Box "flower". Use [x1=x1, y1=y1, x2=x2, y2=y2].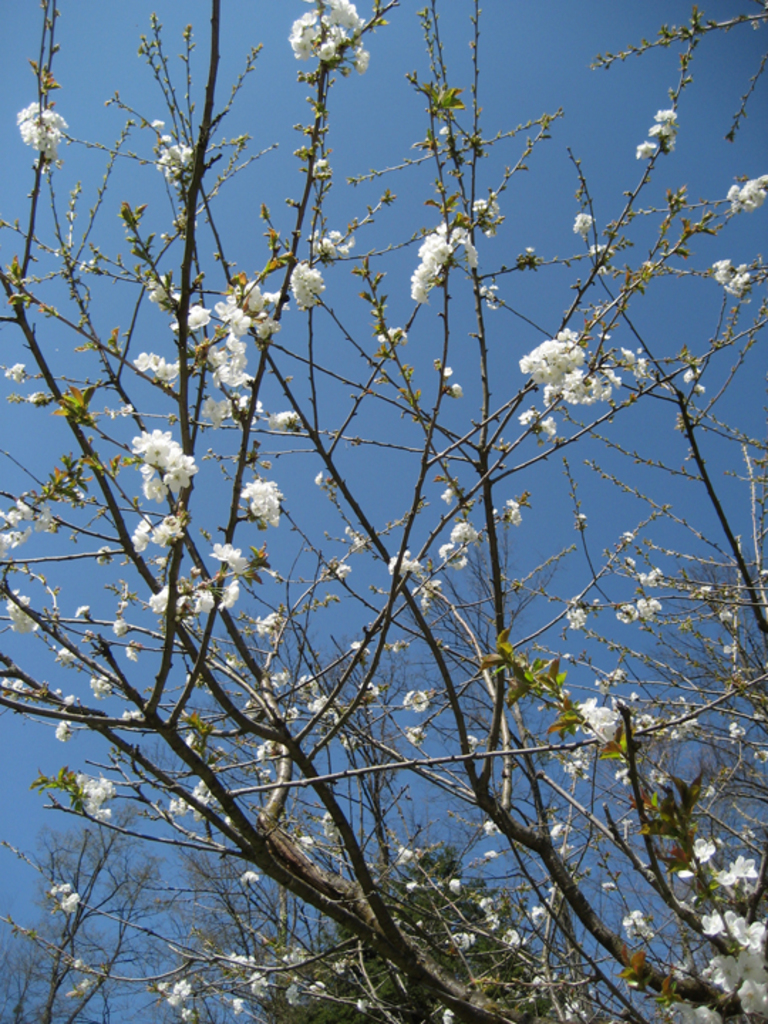
[x1=663, y1=107, x2=676, y2=118].
